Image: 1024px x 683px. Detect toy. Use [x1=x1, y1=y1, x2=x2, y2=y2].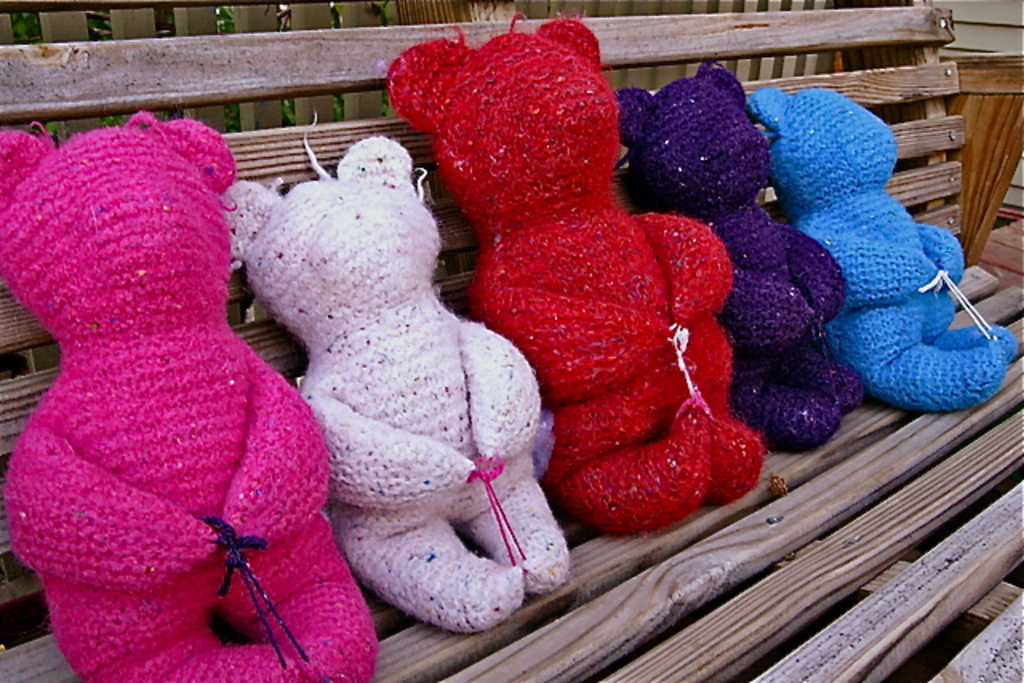
[x1=221, y1=139, x2=566, y2=632].
